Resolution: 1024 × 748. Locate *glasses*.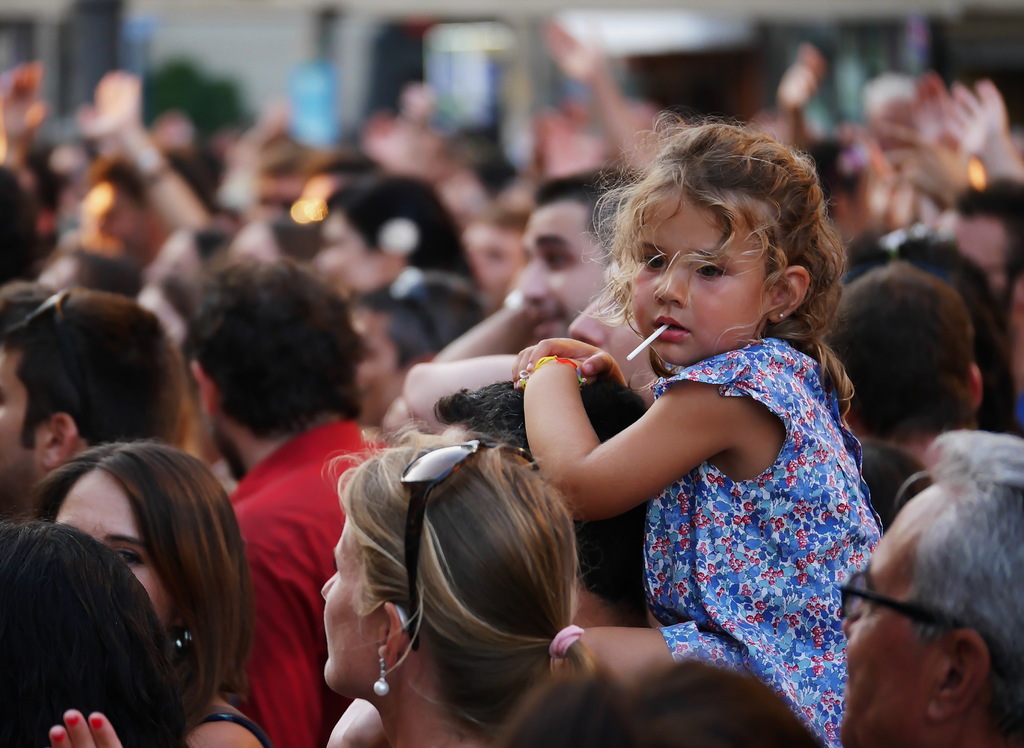
box(397, 438, 542, 653).
